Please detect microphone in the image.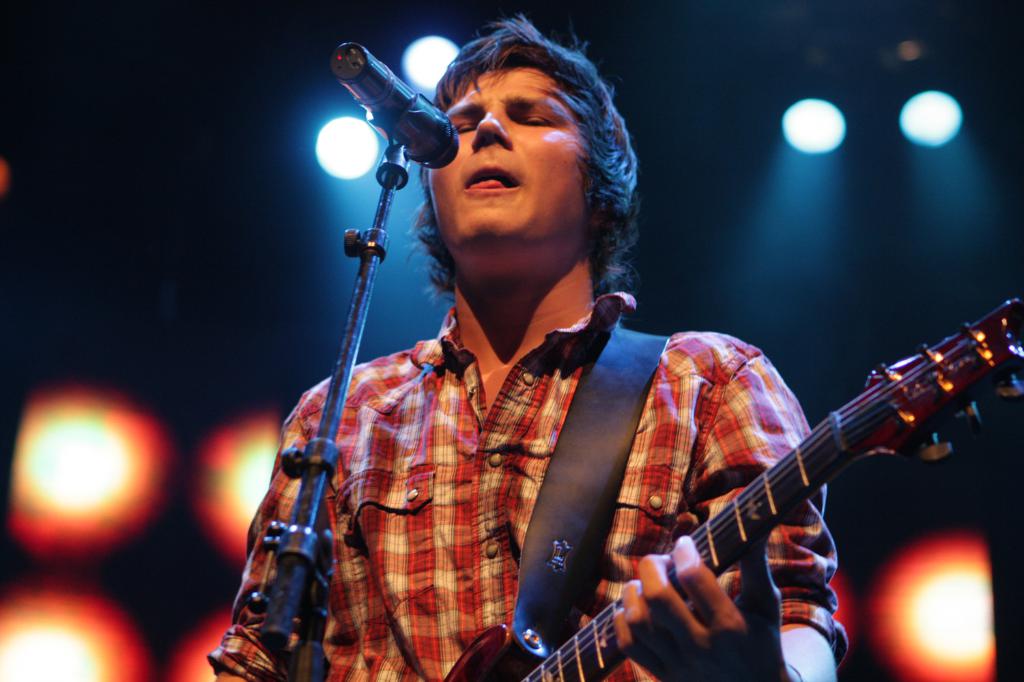
(x1=329, y1=42, x2=453, y2=144).
